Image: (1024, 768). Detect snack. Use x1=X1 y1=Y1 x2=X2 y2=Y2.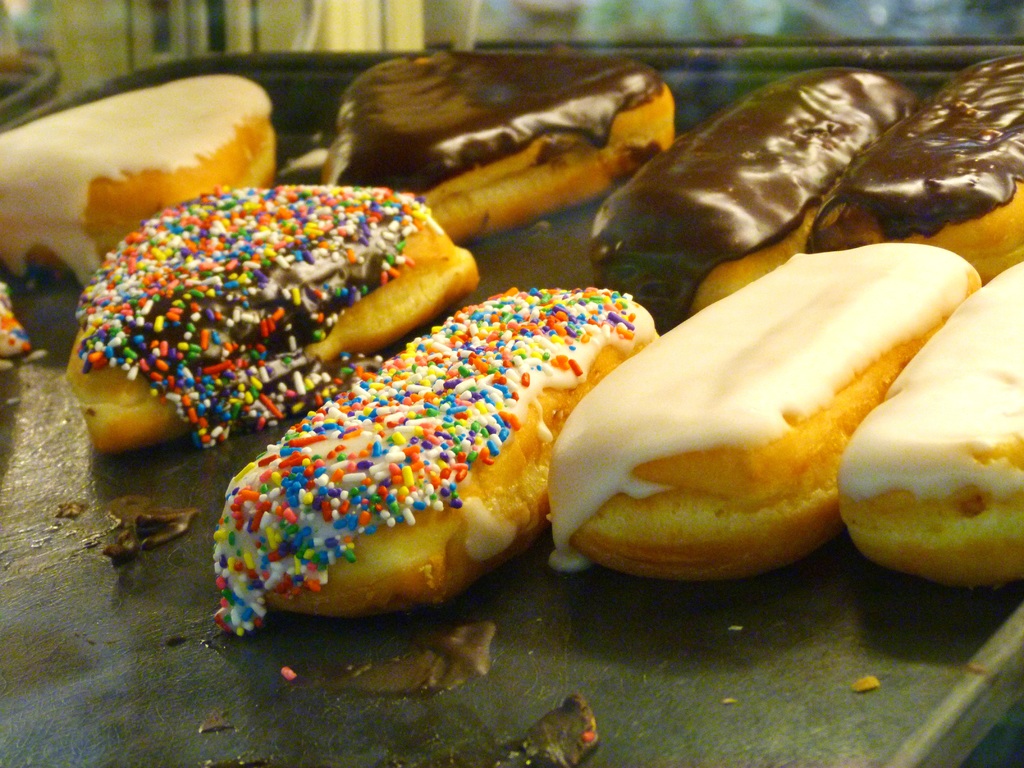
x1=541 y1=239 x2=982 y2=576.
